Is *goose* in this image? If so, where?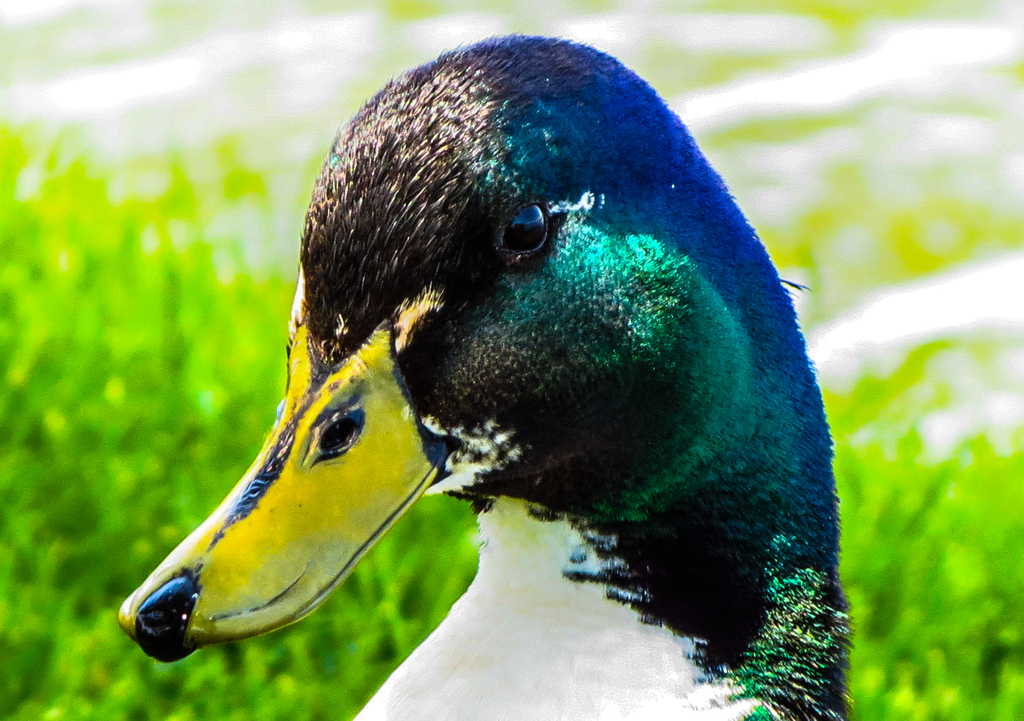
Yes, at {"left": 95, "top": 56, "right": 882, "bottom": 720}.
